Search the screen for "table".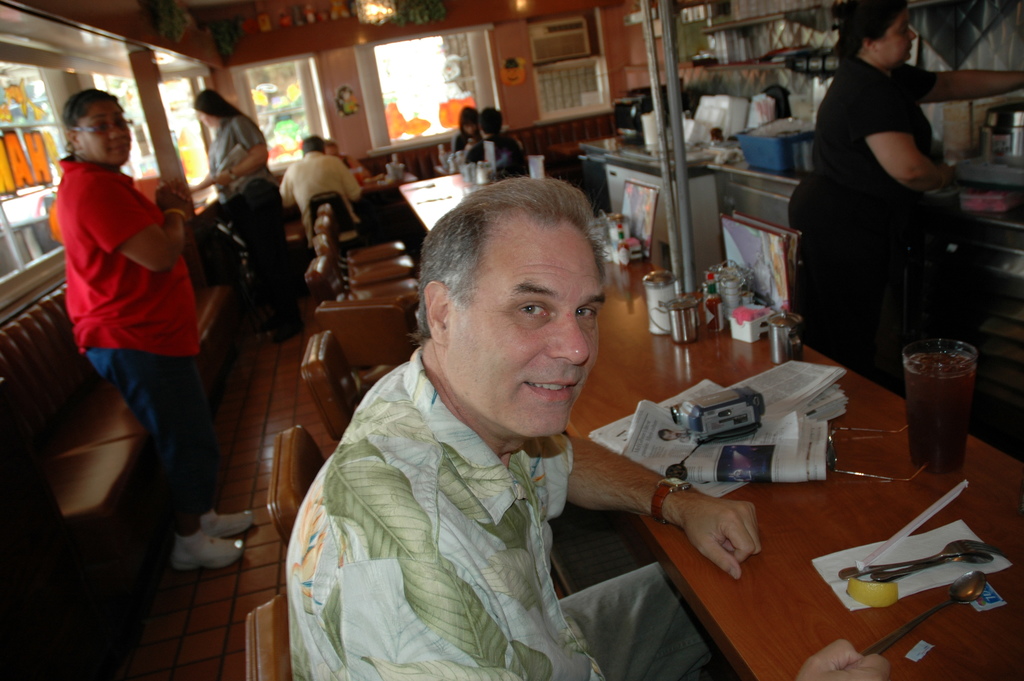
Found at x1=564, y1=247, x2=1023, y2=680.
